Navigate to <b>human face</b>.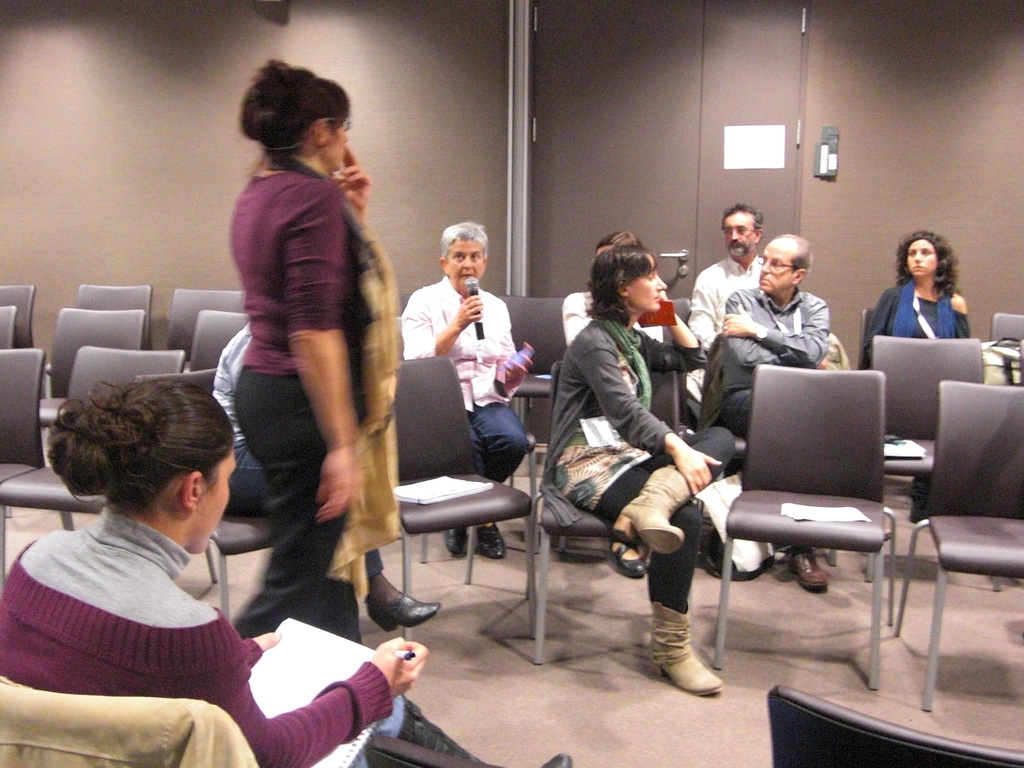
Navigation target: <box>629,254,670,315</box>.
